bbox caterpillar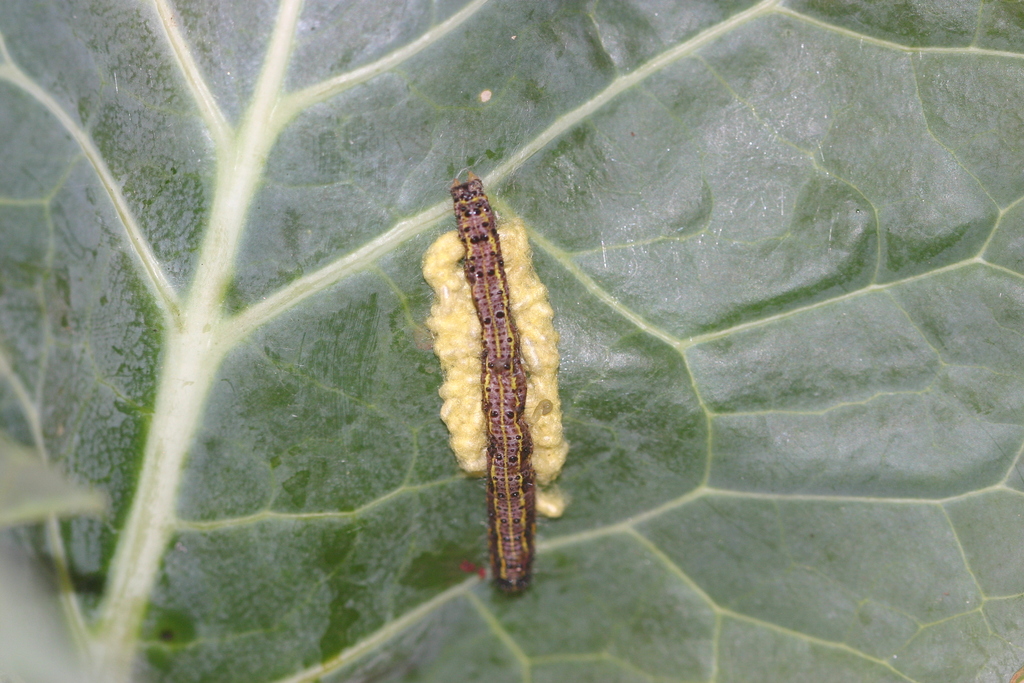
450/172/536/596
